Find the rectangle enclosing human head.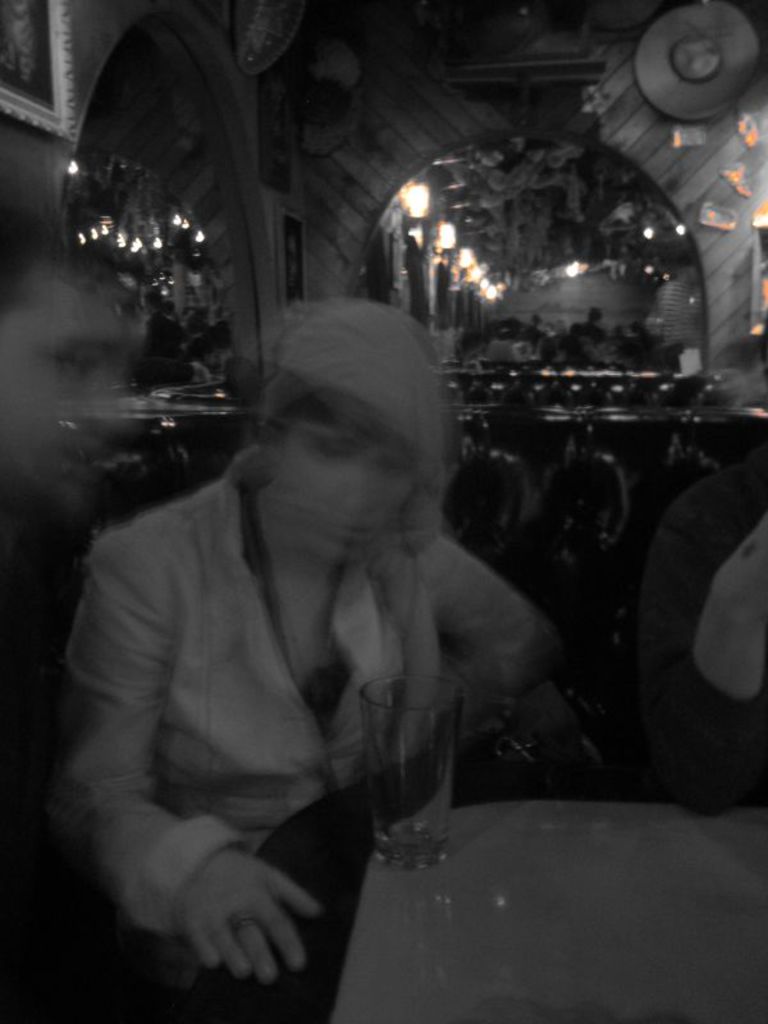
l=0, t=205, r=137, b=511.
